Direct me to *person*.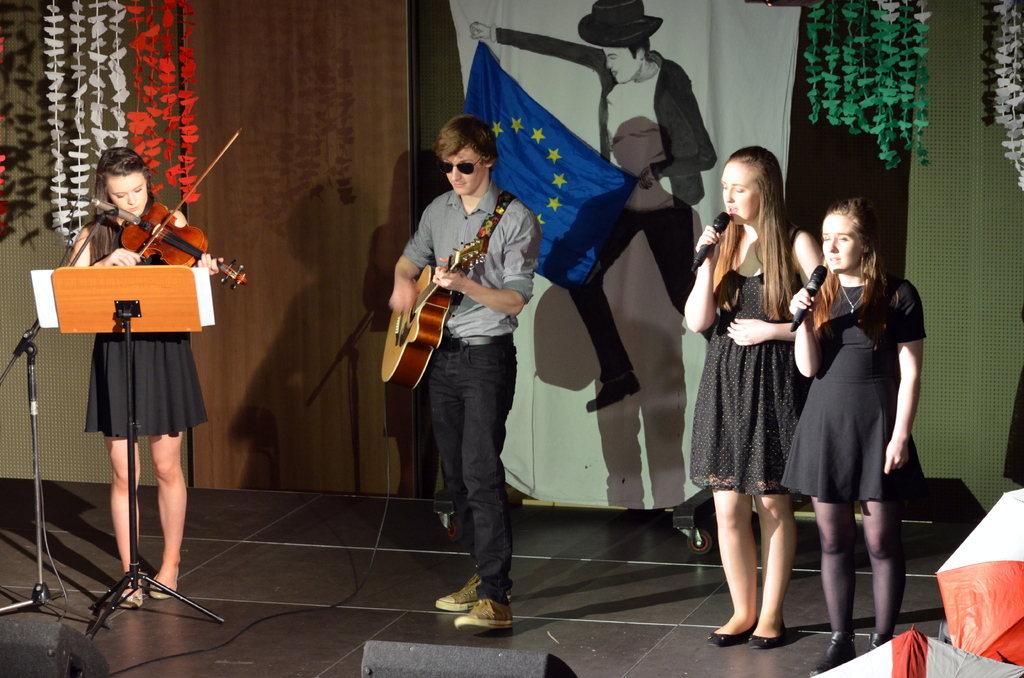
Direction: (58,138,225,602).
